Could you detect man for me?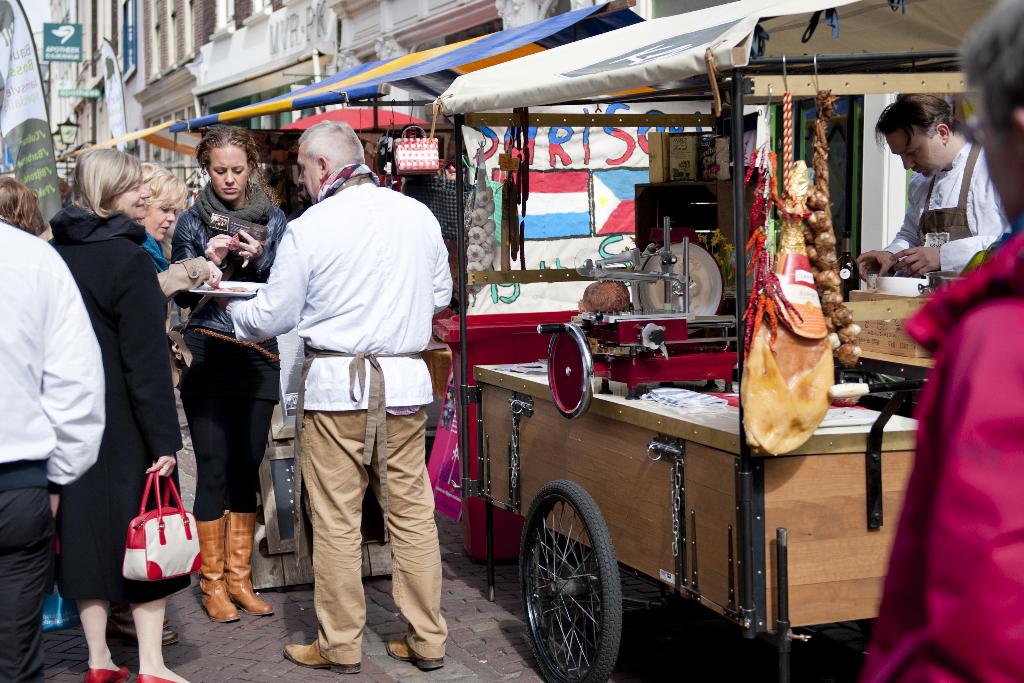
Detection result: {"left": 233, "top": 122, "right": 449, "bottom": 664}.
